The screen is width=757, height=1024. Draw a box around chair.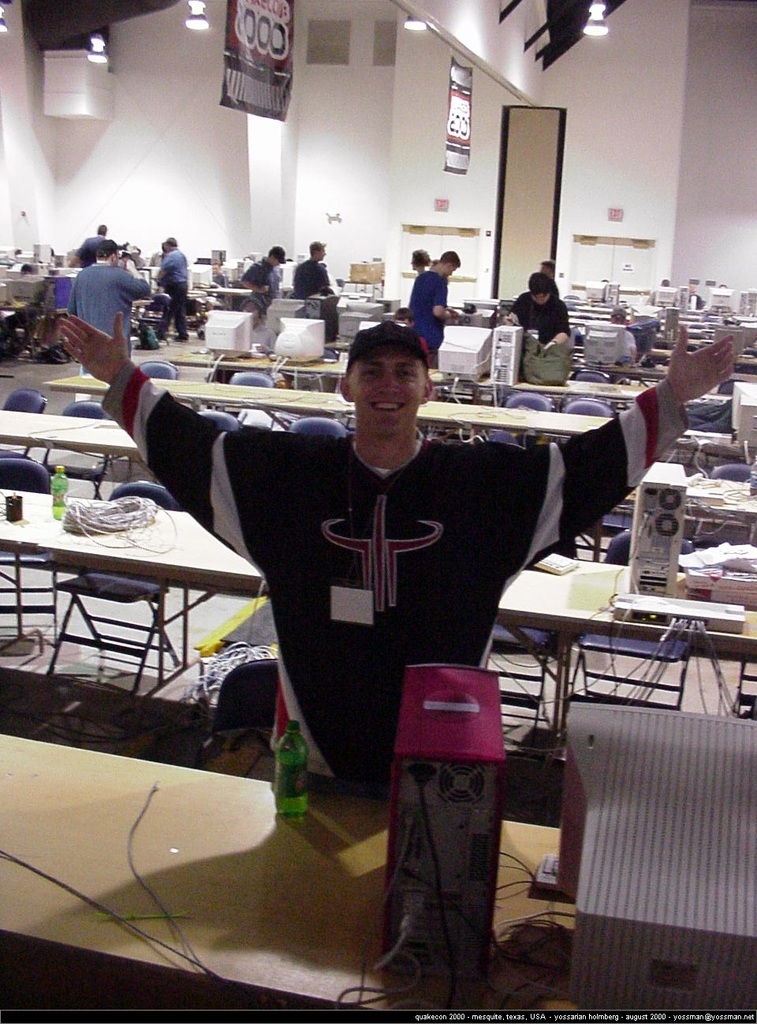
rect(226, 369, 276, 389).
